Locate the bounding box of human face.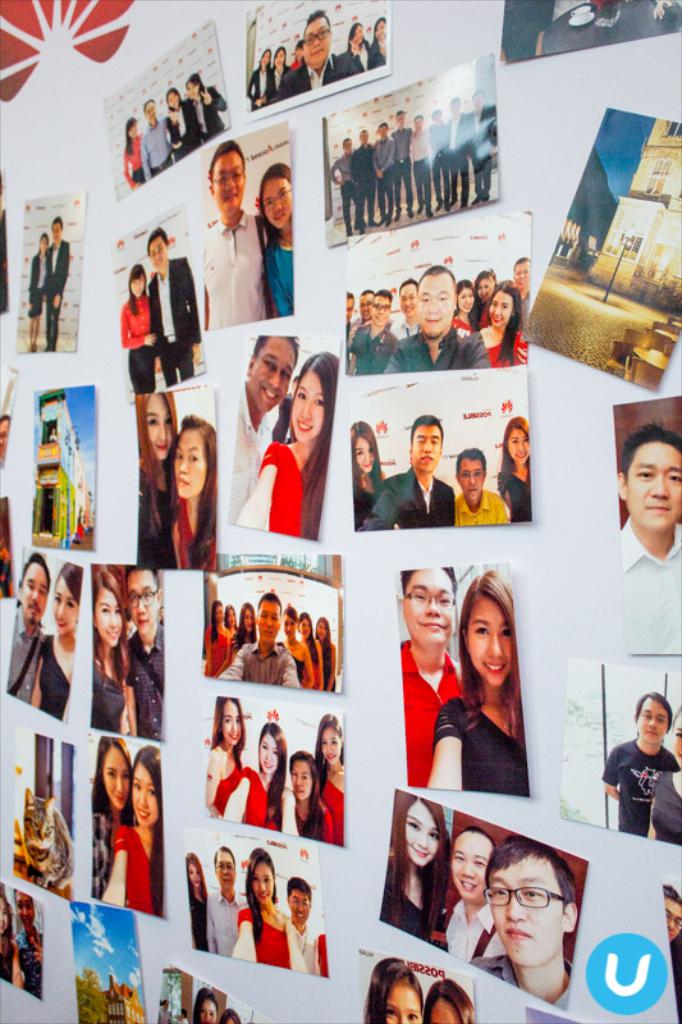
Bounding box: detection(287, 371, 324, 442).
